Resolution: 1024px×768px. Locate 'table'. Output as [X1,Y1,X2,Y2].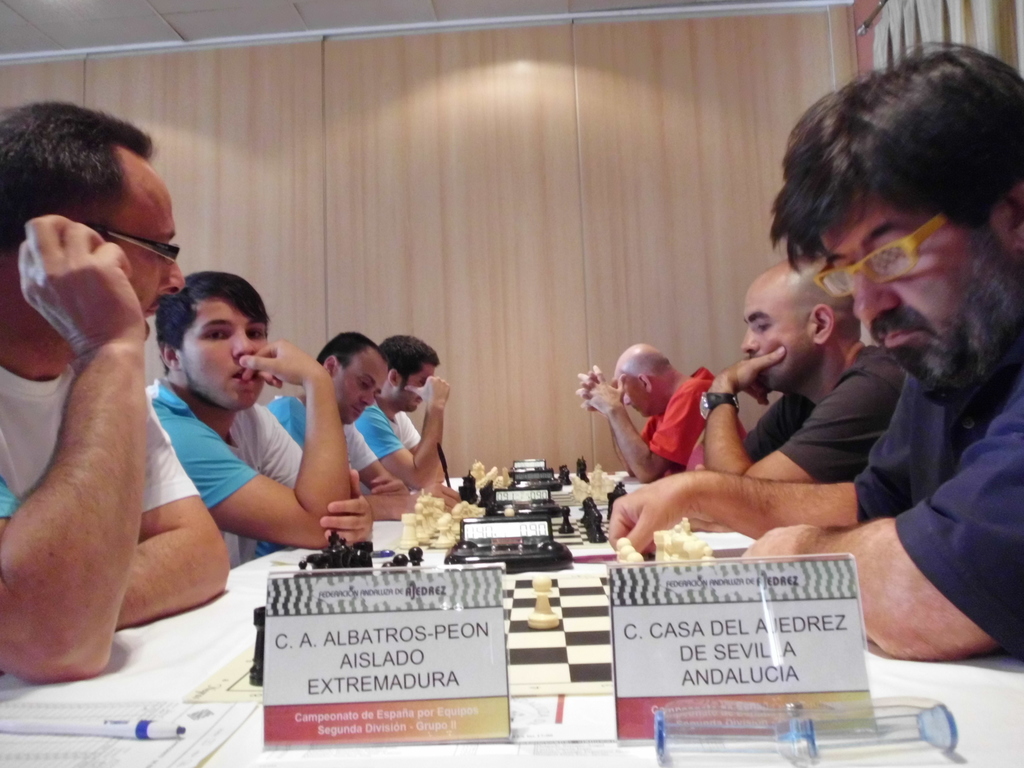
[54,361,966,715].
